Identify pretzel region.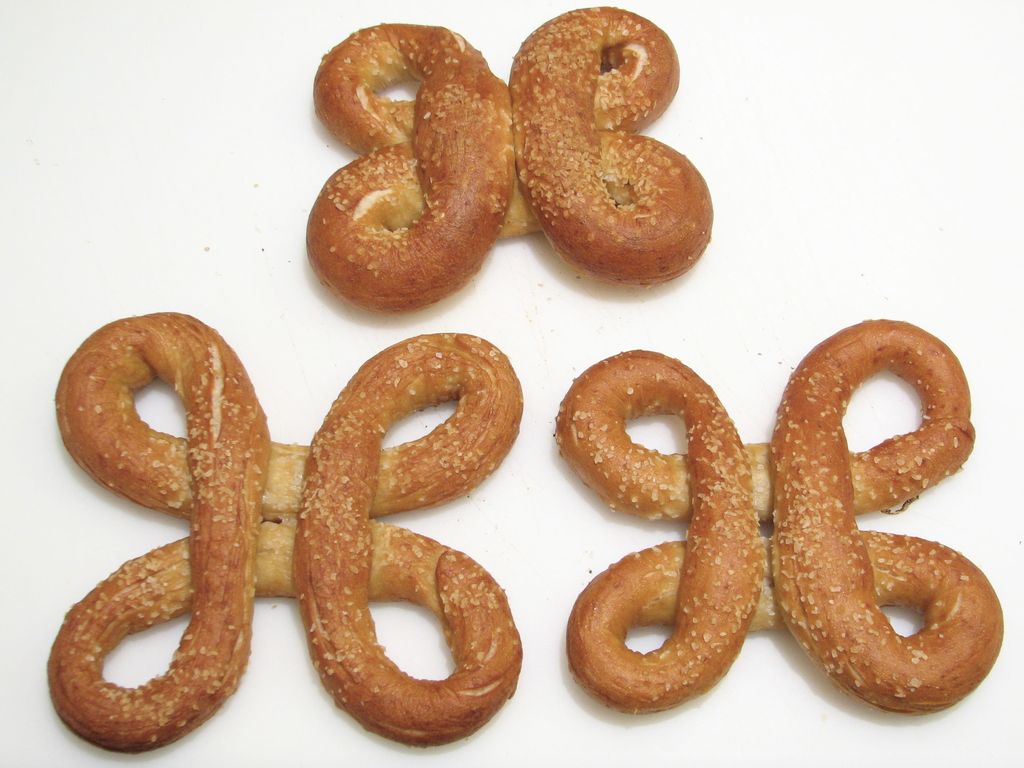
Region: <box>562,312,1002,717</box>.
